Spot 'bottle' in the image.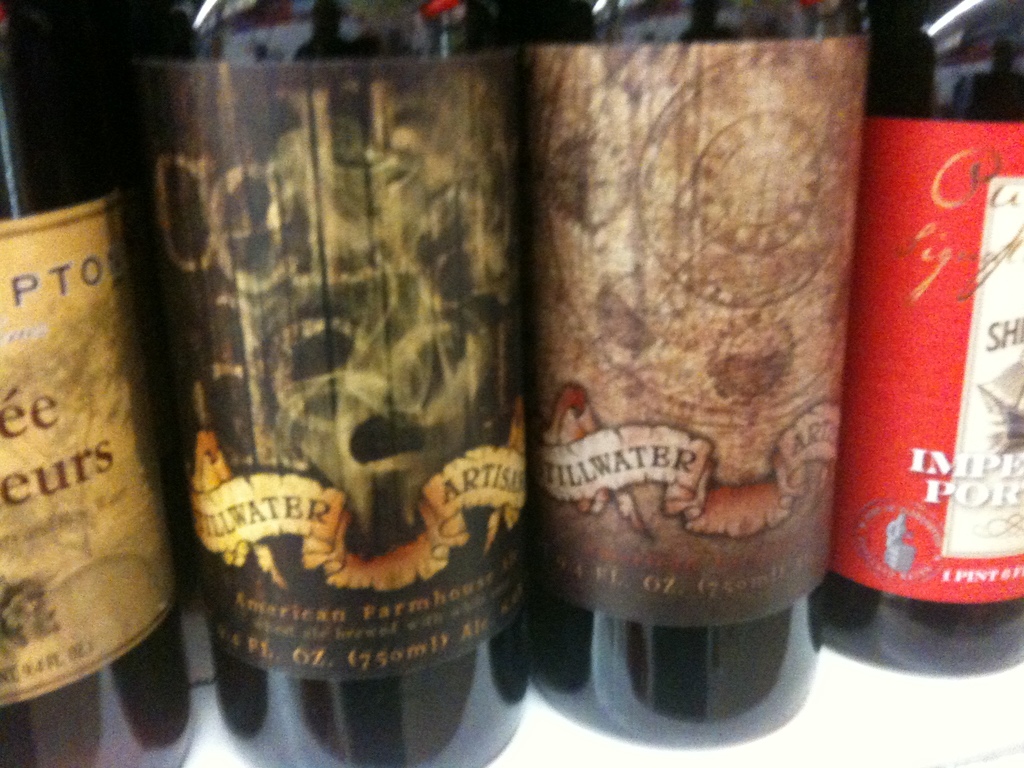
'bottle' found at <bbox>819, 0, 1023, 678</bbox>.
